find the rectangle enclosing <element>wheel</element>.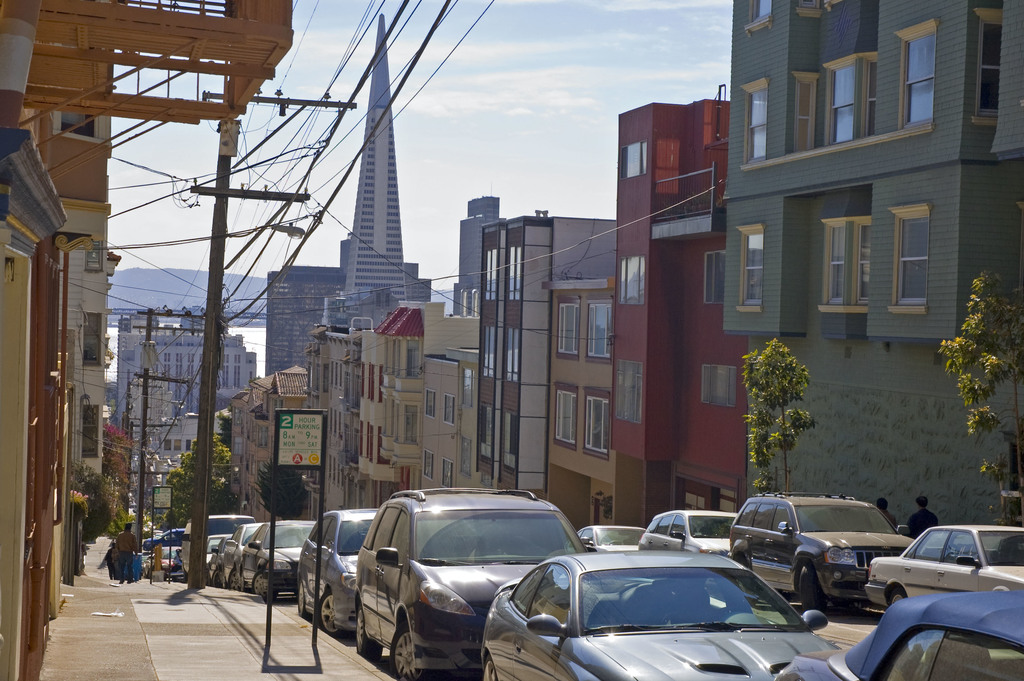
l=886, t=587, r=905, b=601.
